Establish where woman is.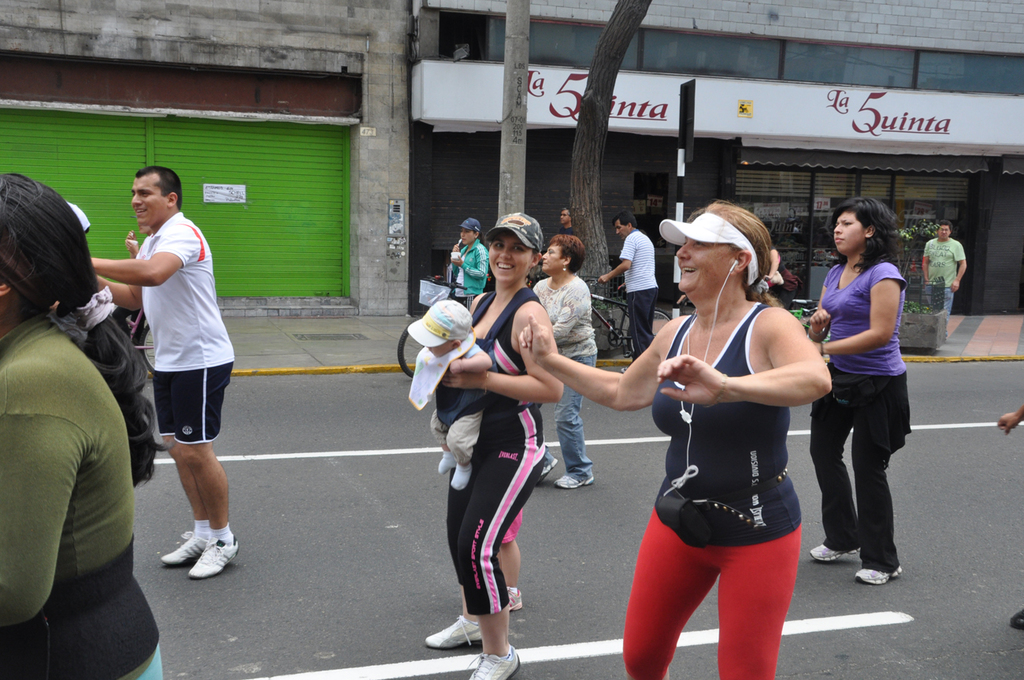
Established at l=805, t=195, r=914, b=585.
